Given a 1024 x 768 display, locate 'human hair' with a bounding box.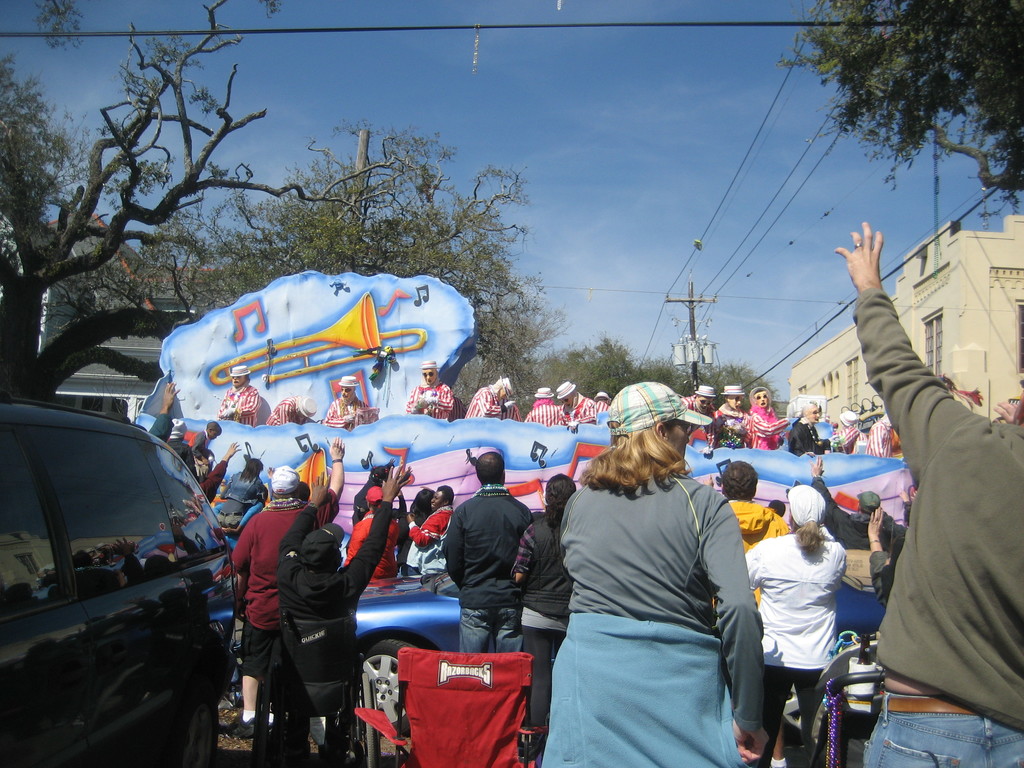
Located: region(240, 457, 261, 481).
